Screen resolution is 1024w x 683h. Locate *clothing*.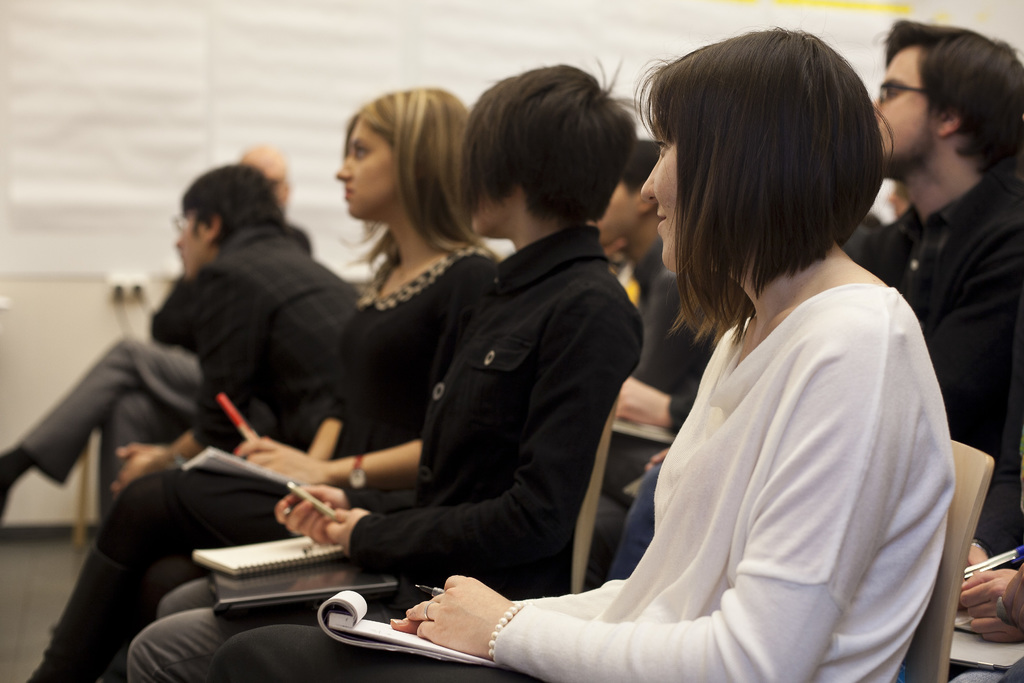
861 201 924 288.
